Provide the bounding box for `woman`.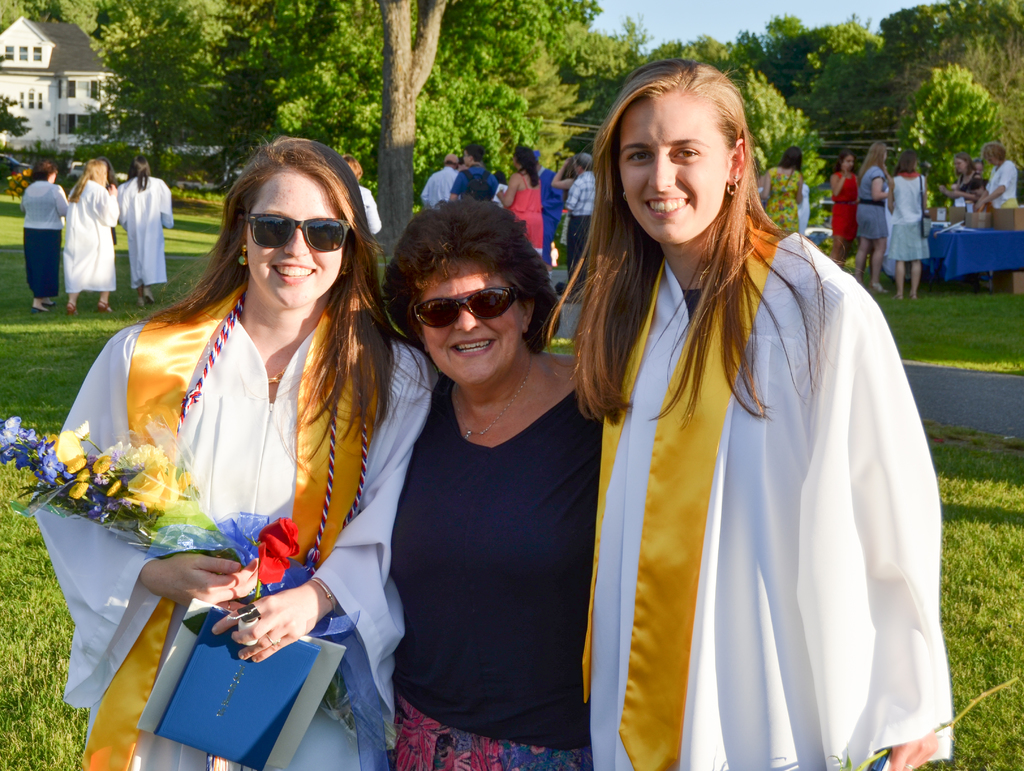
x1=49, y1=141, x2=399, y2=734.
